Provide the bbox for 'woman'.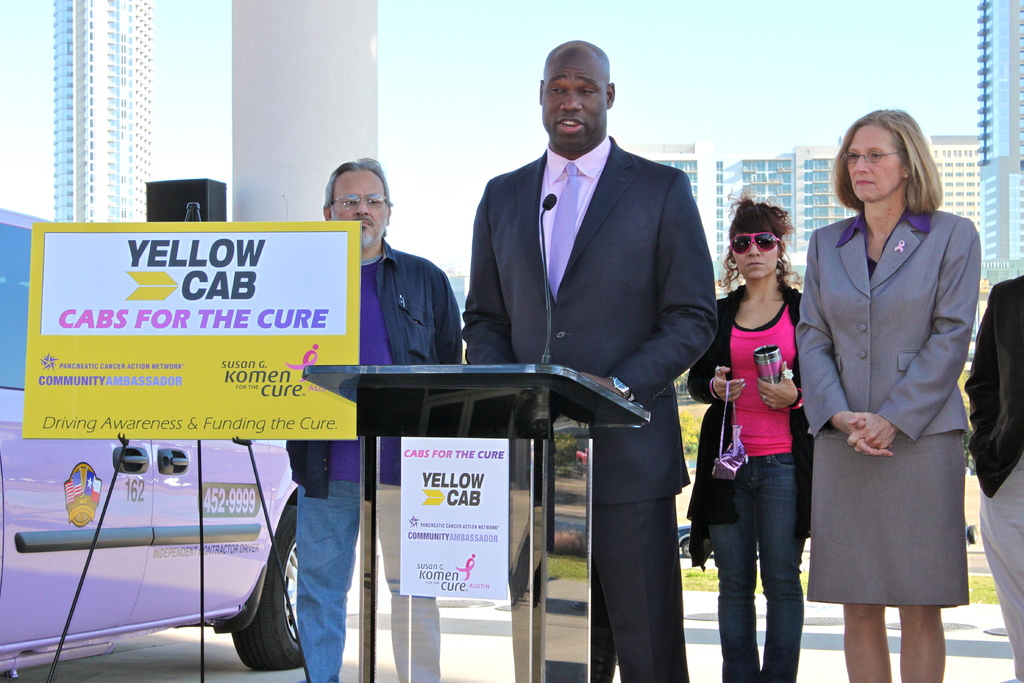
[left=683, top=184, right=824, bottom=682].
